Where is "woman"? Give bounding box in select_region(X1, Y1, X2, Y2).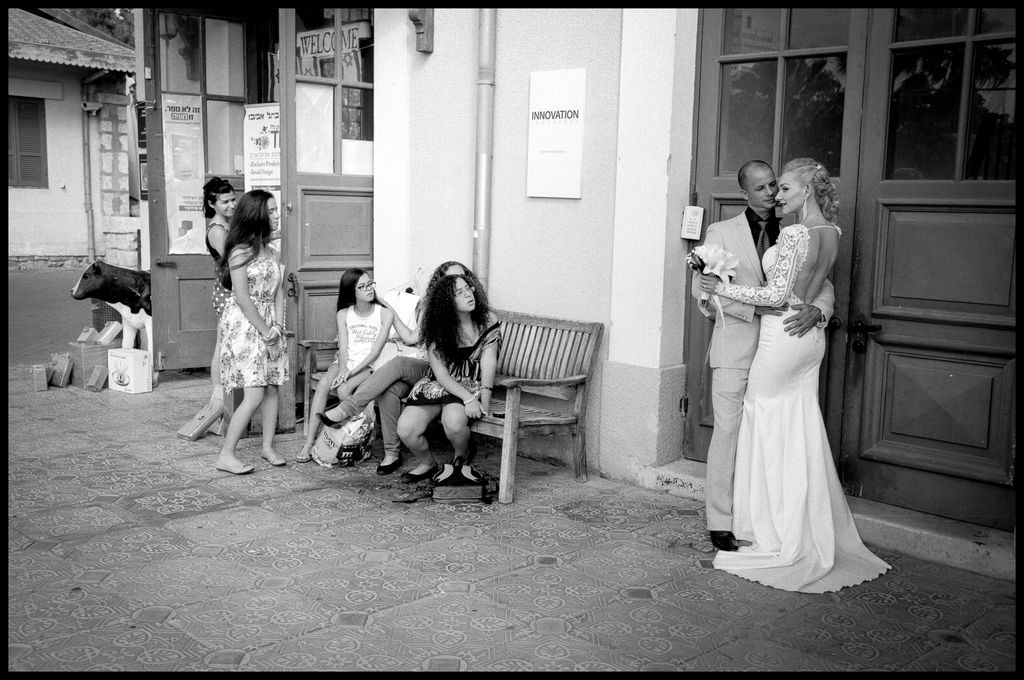
select_region(390, 268, 501, 487).
